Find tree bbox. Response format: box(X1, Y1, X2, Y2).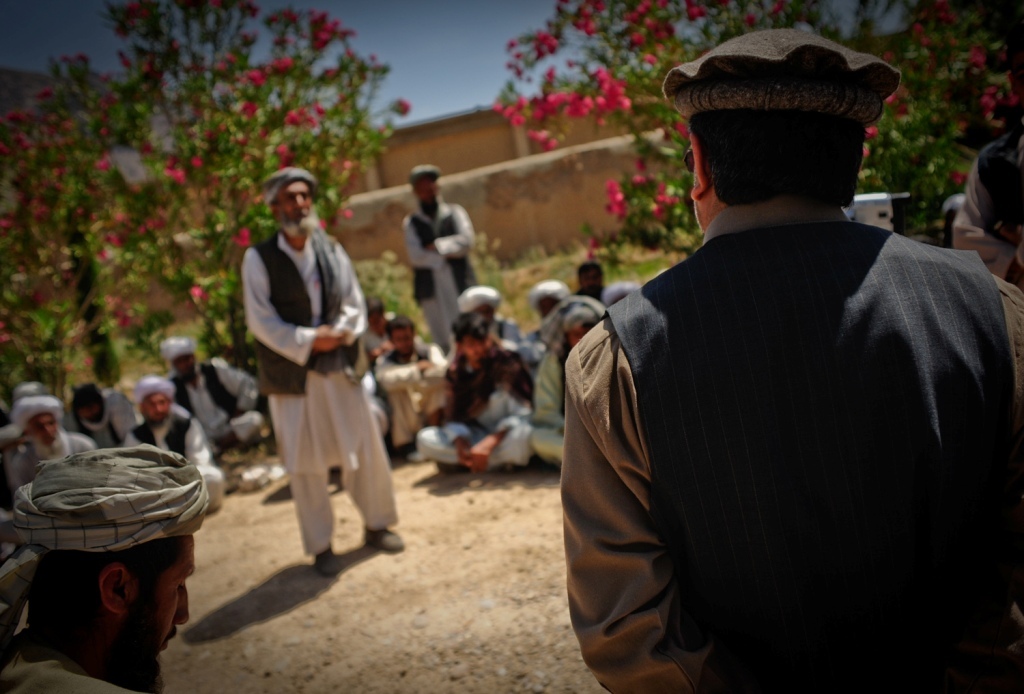
box(461, 0, 1023, 267).
